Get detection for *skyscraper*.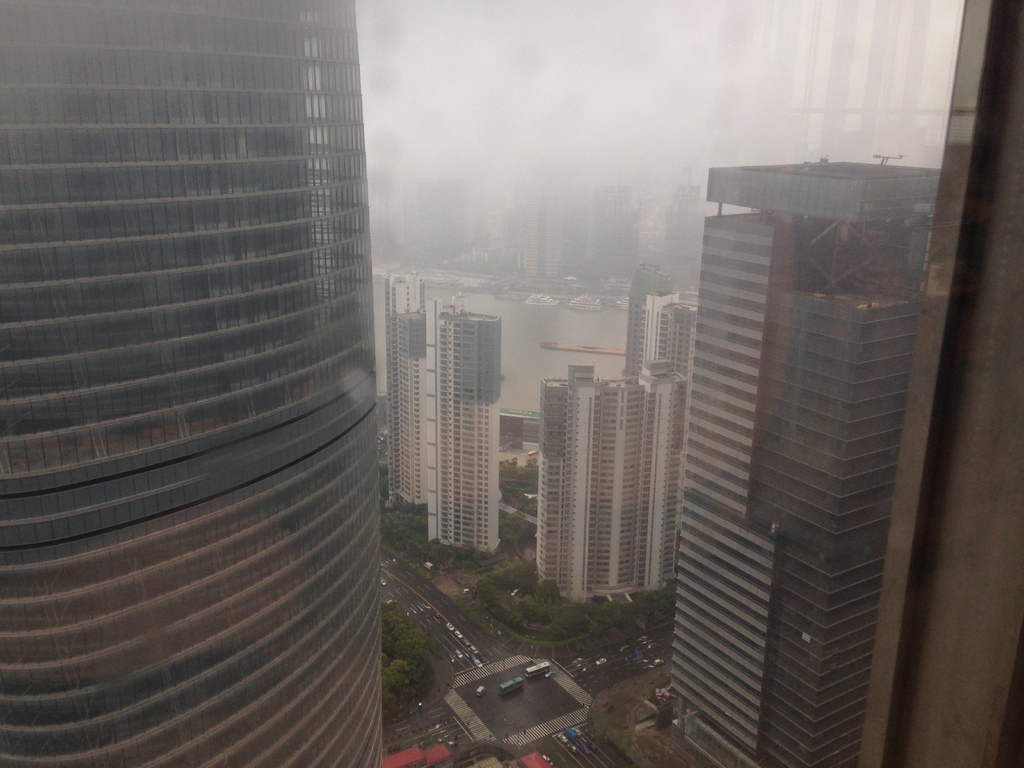
Detection: (left=536, top=364, right=634, bottom=586).
